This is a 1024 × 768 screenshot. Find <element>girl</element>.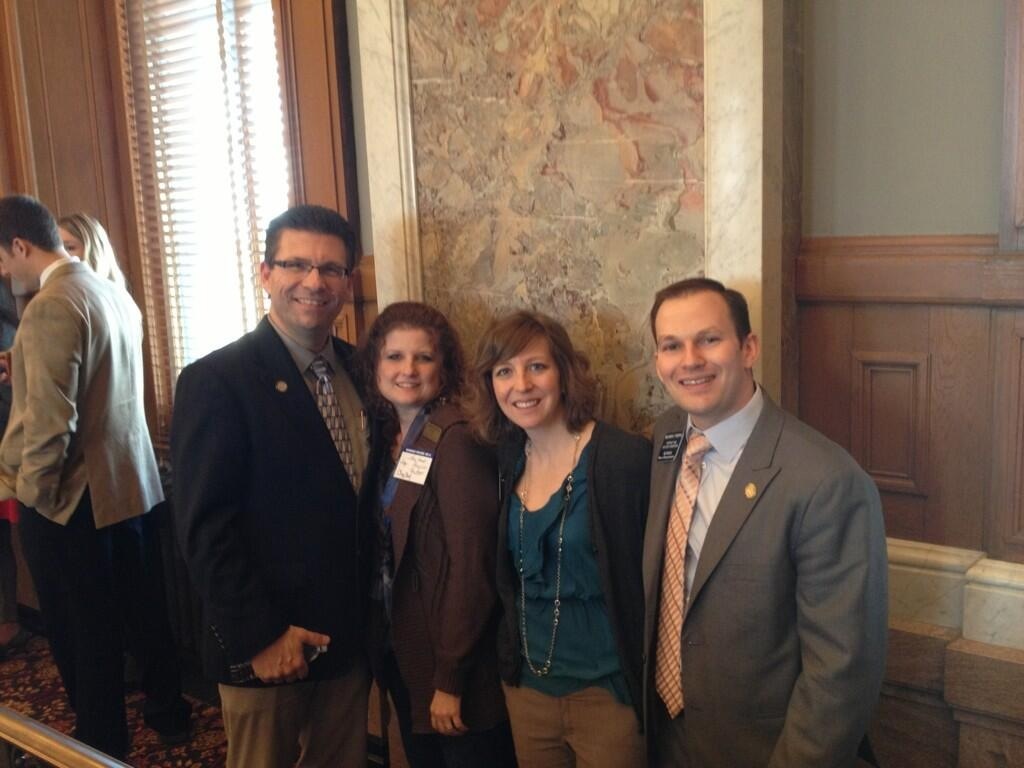
Bounding box: crop(56, 215, 125, 289).
